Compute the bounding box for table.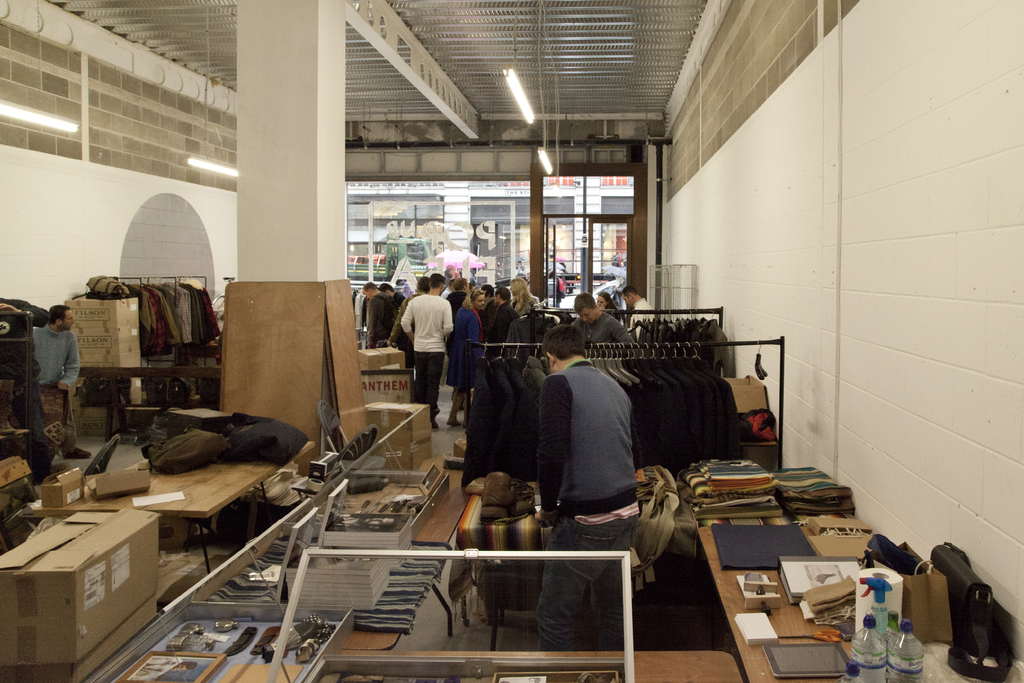
crop(18, 424, 316, 572).
